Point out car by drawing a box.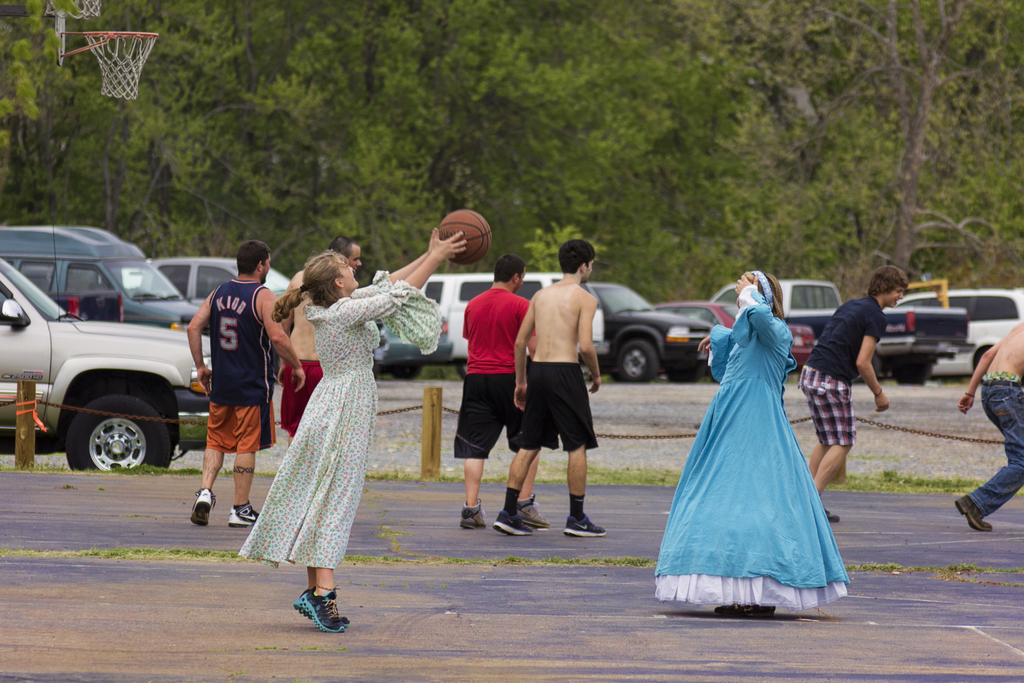
left=154, top=254, right=294, bottom=306.
